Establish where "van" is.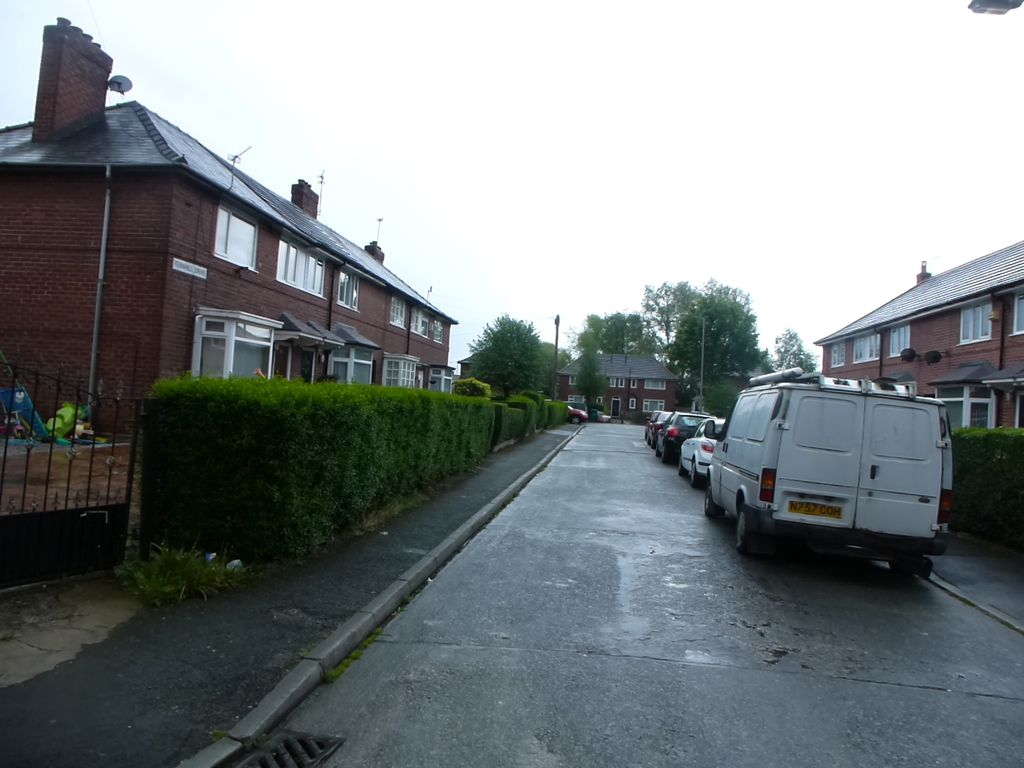
Established at bbox=[703, 364, 956, 579].
